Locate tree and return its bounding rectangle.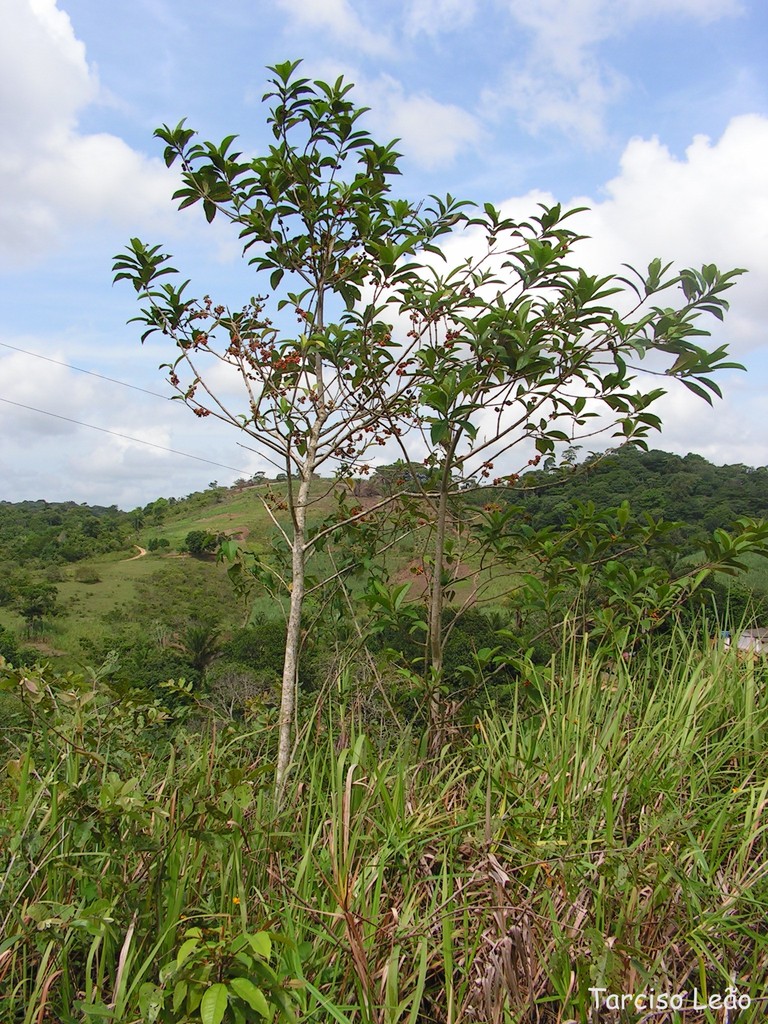
<box>109,53,749,829</box>.
